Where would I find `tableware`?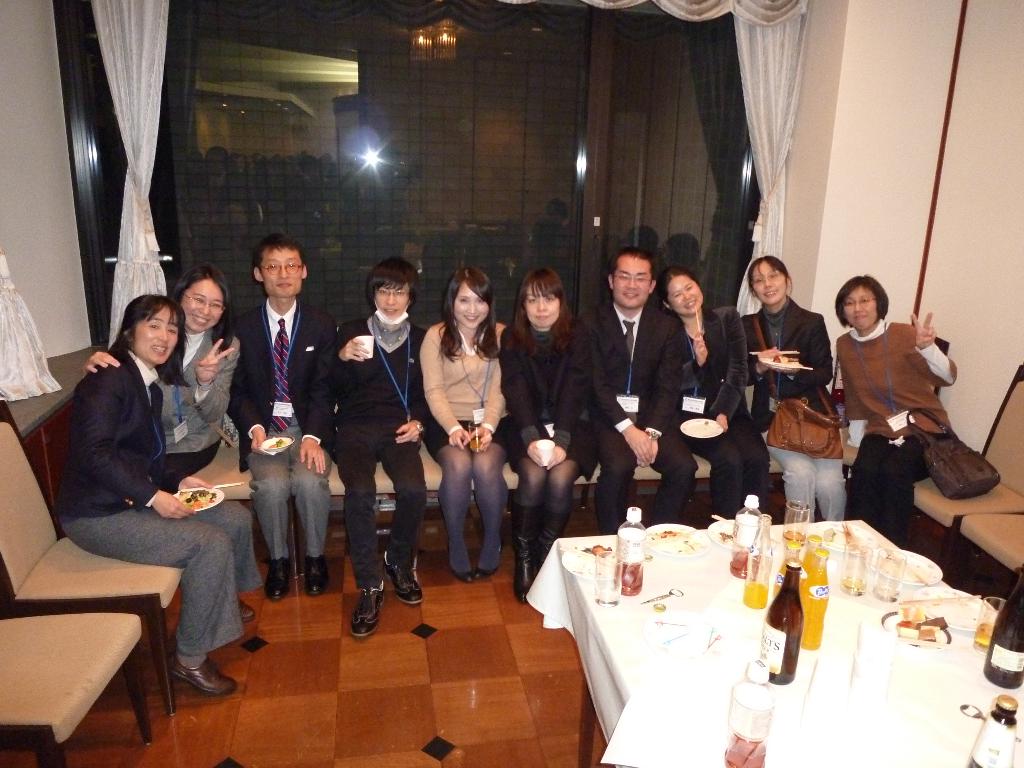
At box(713, 515, 733, 531).
